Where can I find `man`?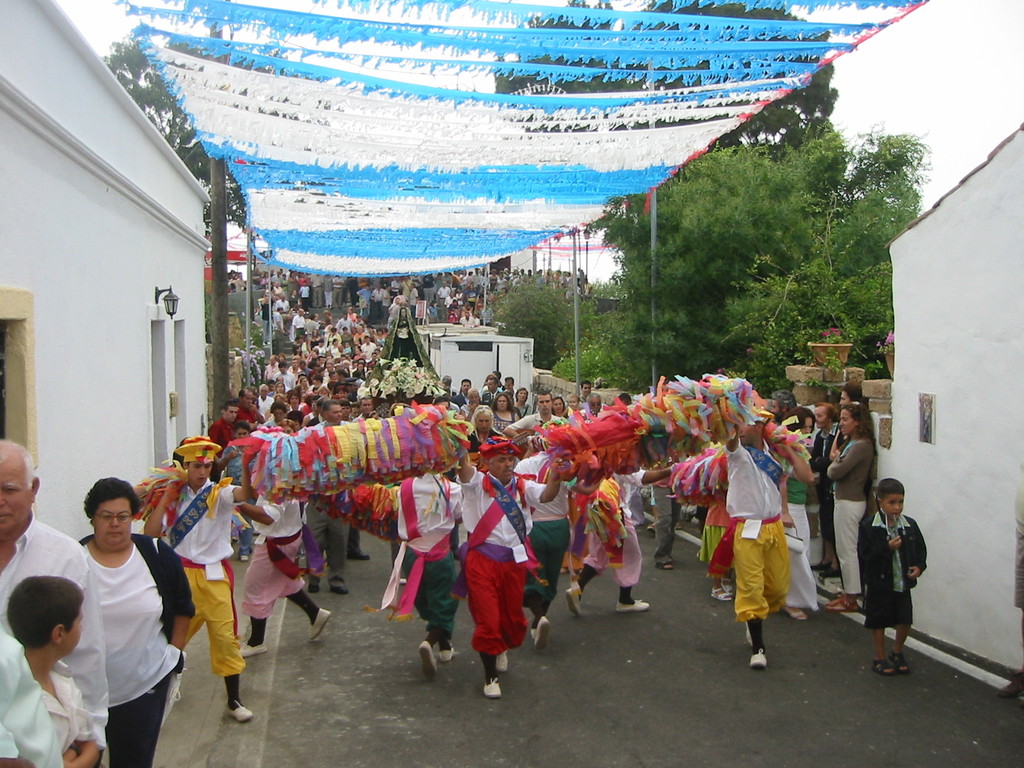
You can find it at <box>256,383,274,420</box>.
